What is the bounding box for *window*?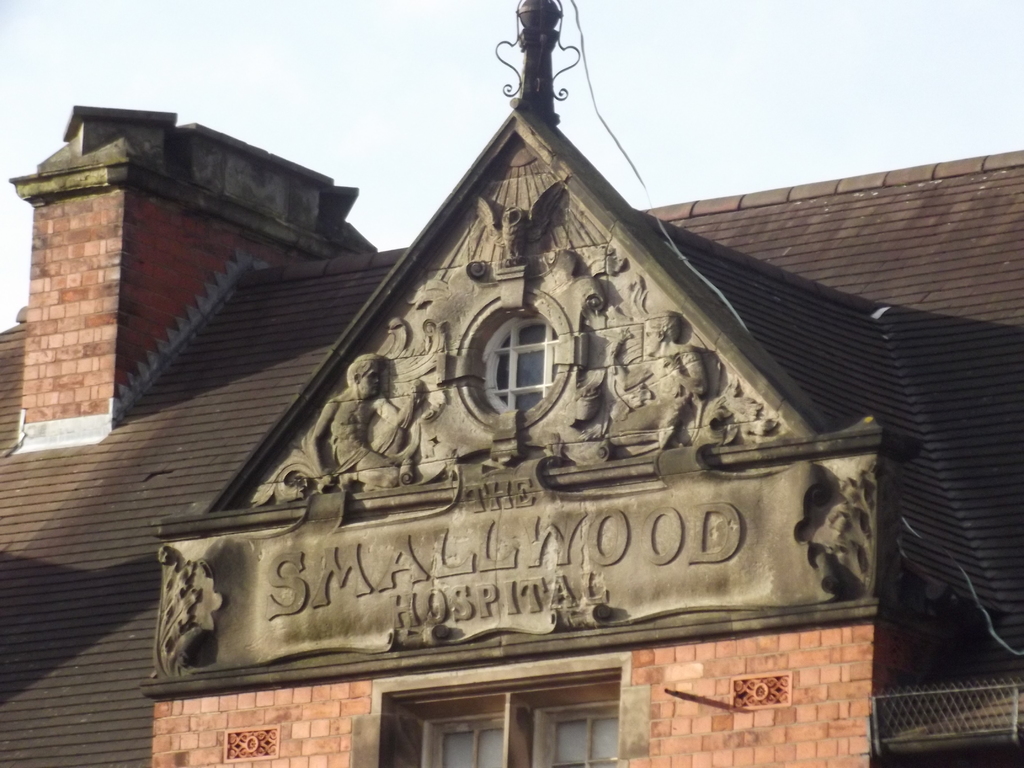
<box>424,713,505,766</box>.
